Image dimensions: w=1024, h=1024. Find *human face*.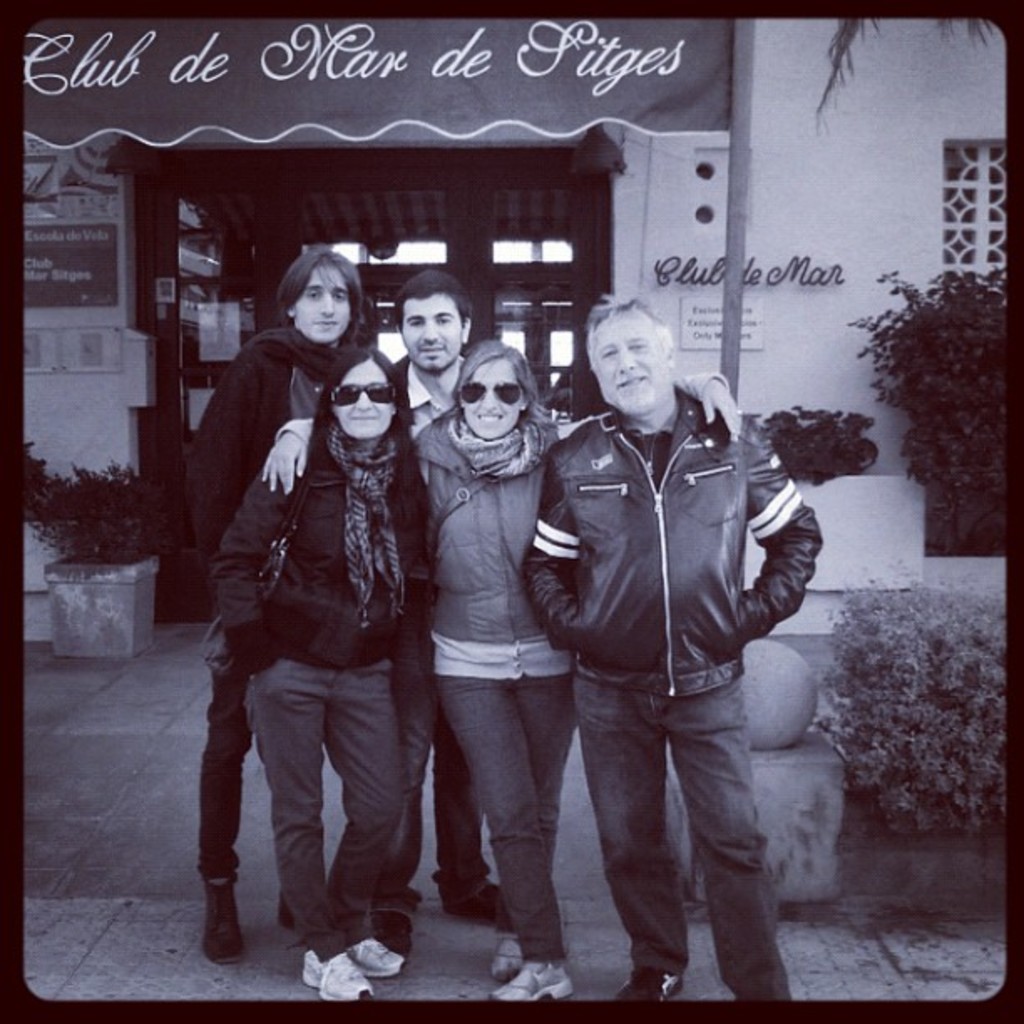
BBox(582, 308, 661, 415).
